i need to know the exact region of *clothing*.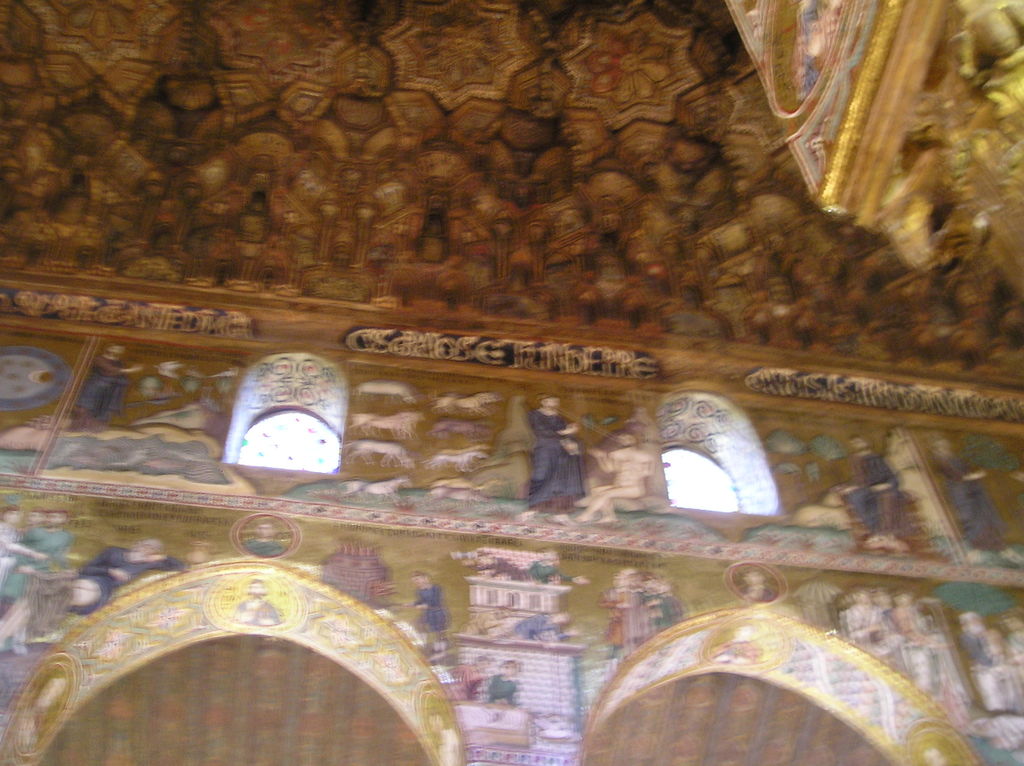
Region: x1=883, y1=609, x2=911, y2=681.
